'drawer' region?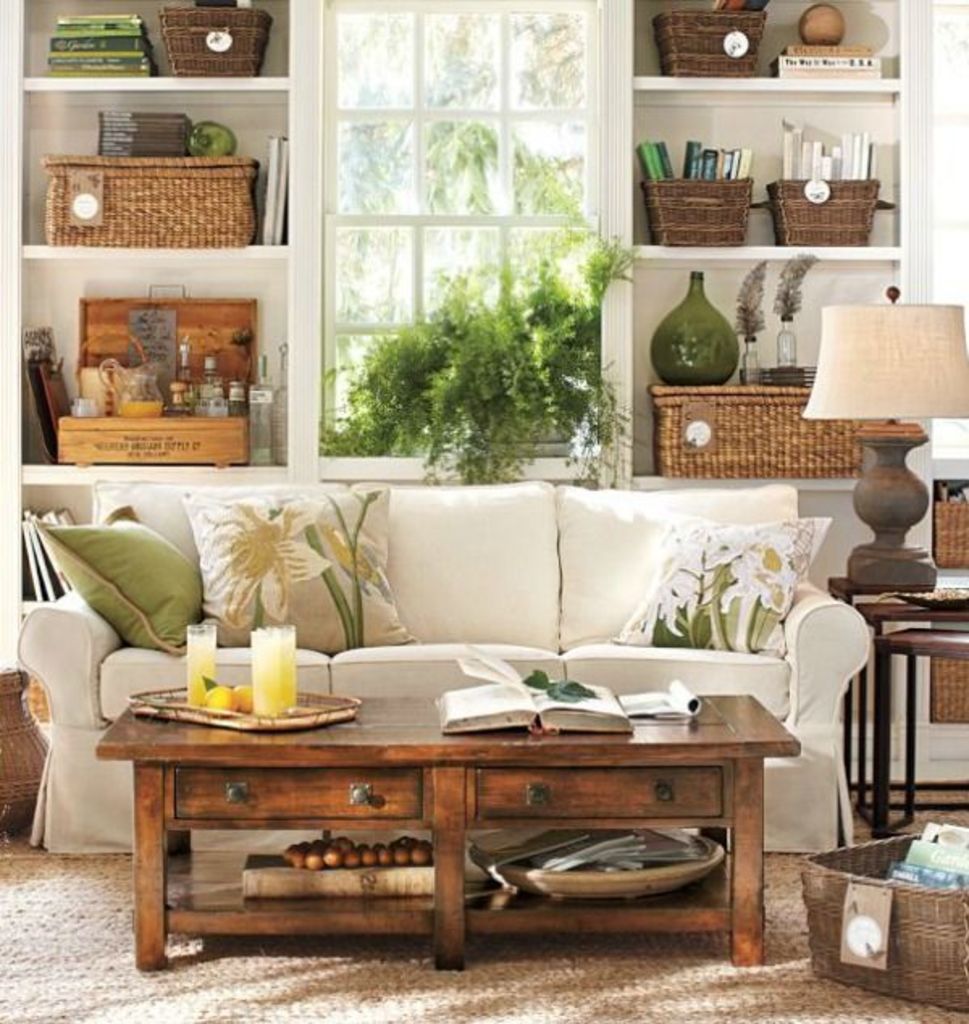
Rect(170, 767, 422, 820)
